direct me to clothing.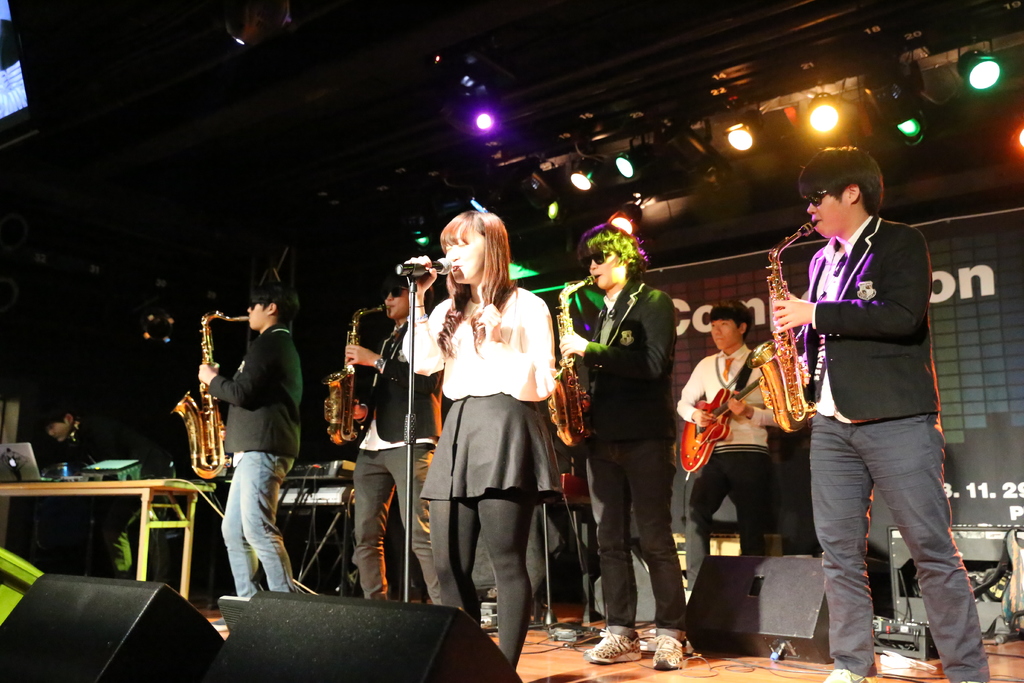
Direction: Rect(406, 279, 559, 668).
